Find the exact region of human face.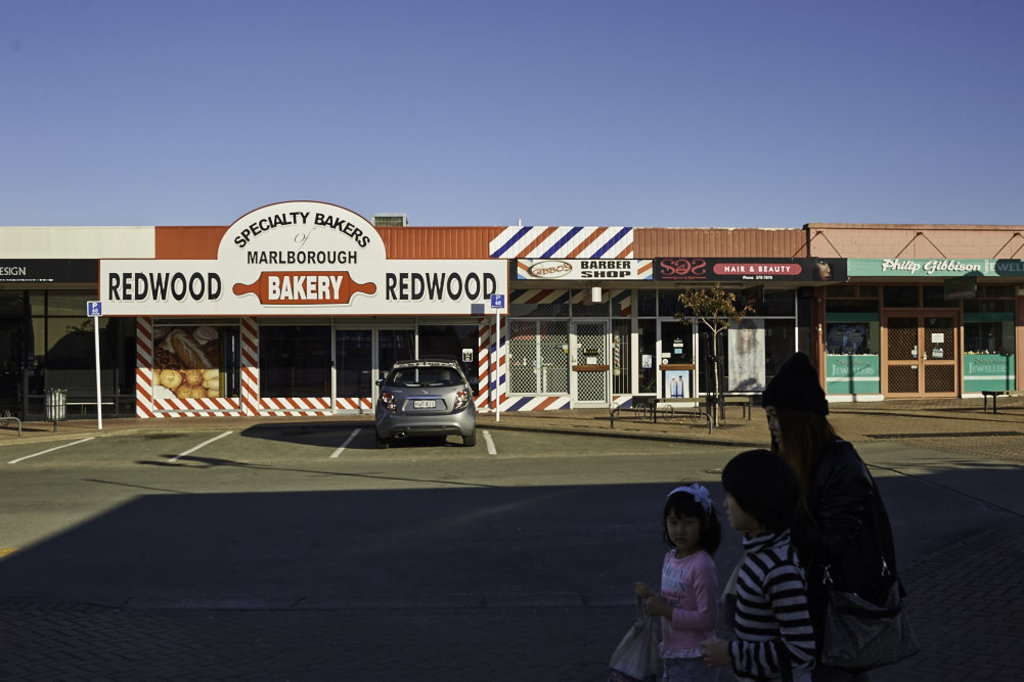
Exact region: detection(719, 498, 757, 530).
